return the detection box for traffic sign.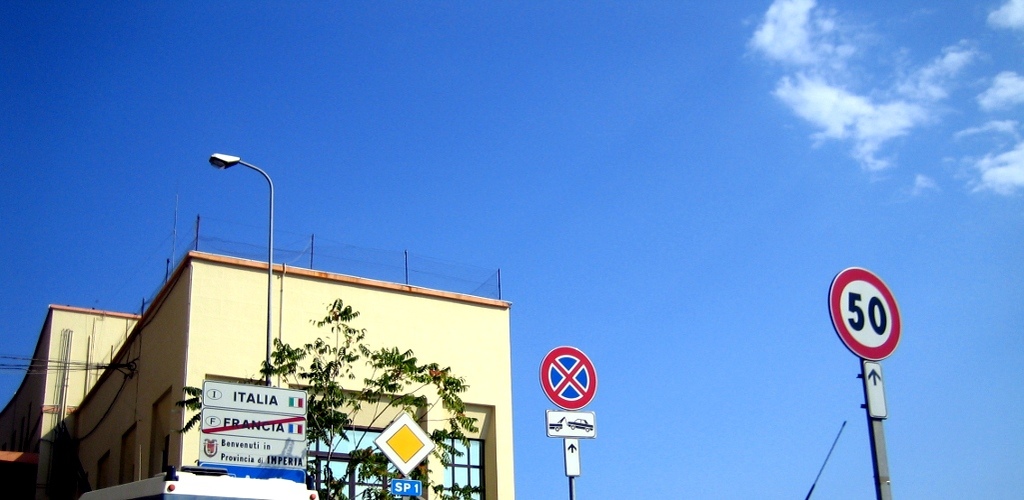
pyautogui.locateOnScreen(865, 361, 886, 420).
